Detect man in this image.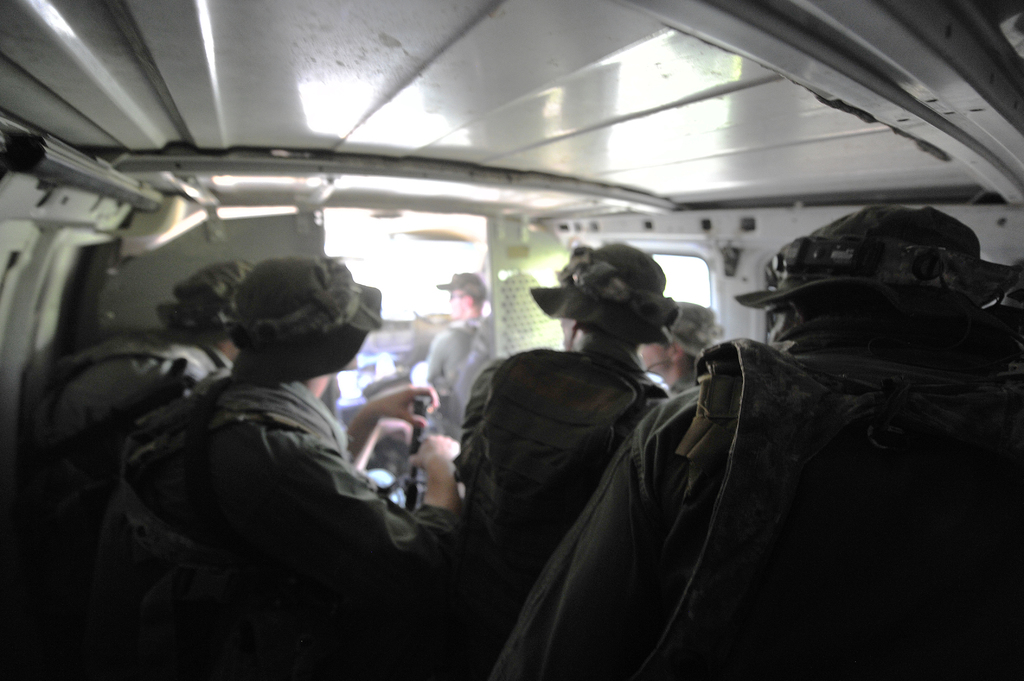
Detection: [x1=492, y1=204, x2=1023, y2=680].
